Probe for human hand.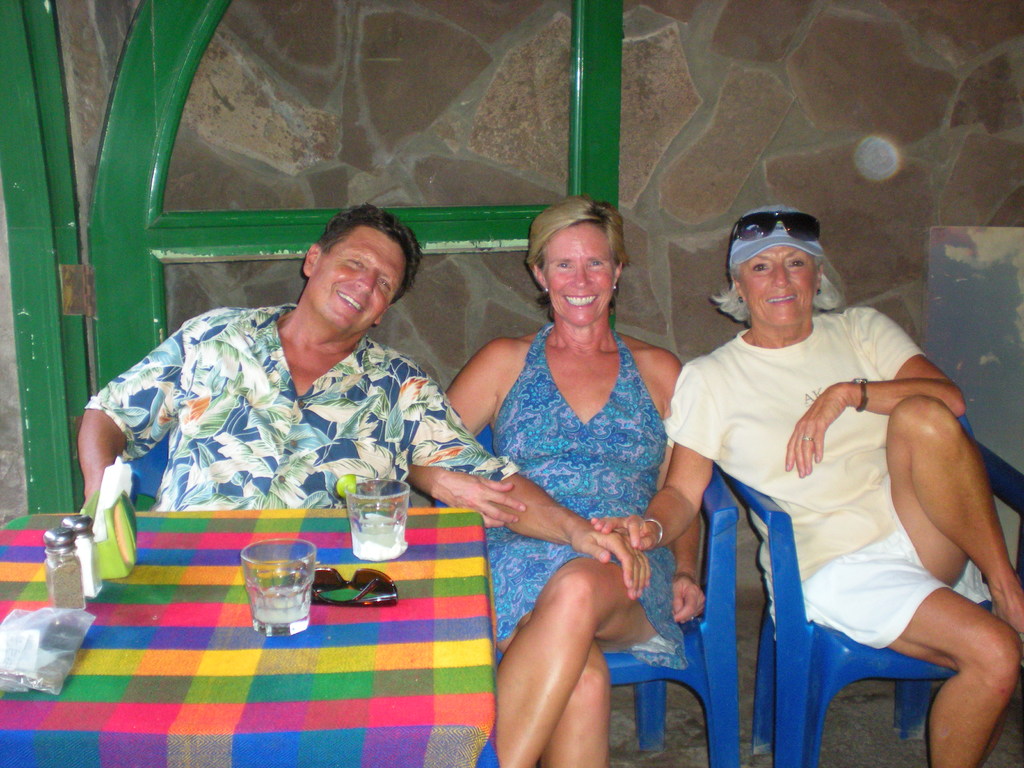
Probe result: [672, 572, 708, 625].
